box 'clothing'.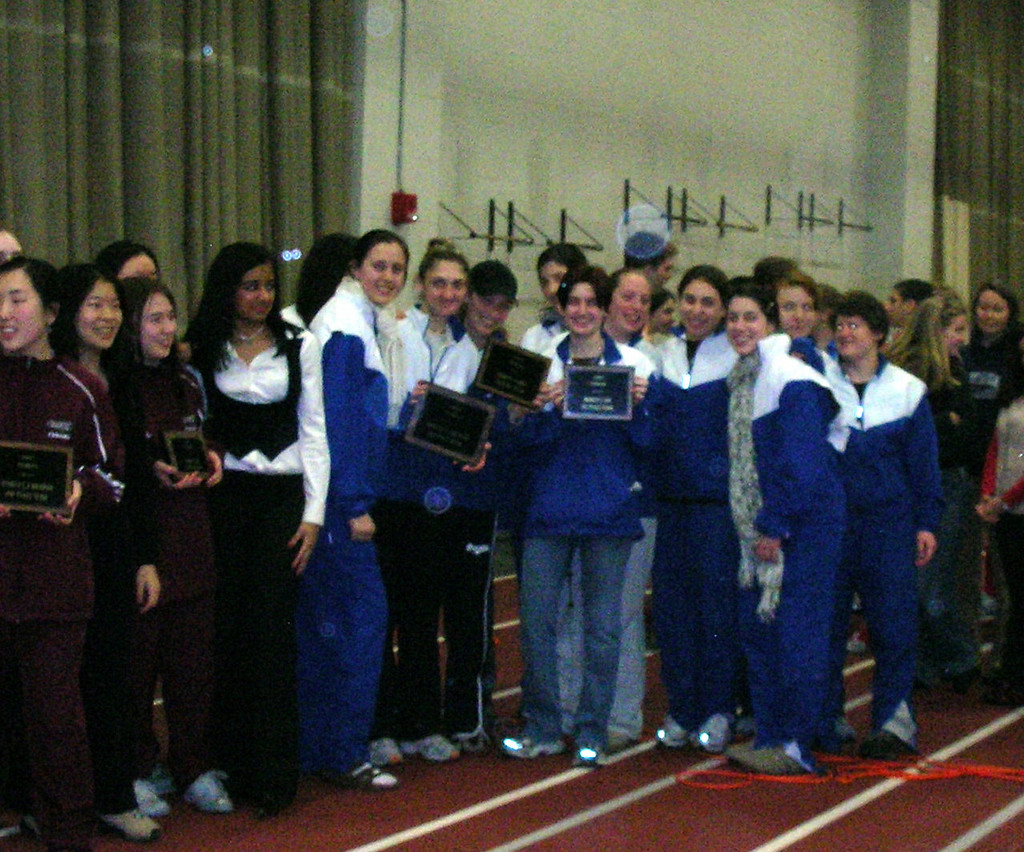
box=[625, 313, 755, 738].
